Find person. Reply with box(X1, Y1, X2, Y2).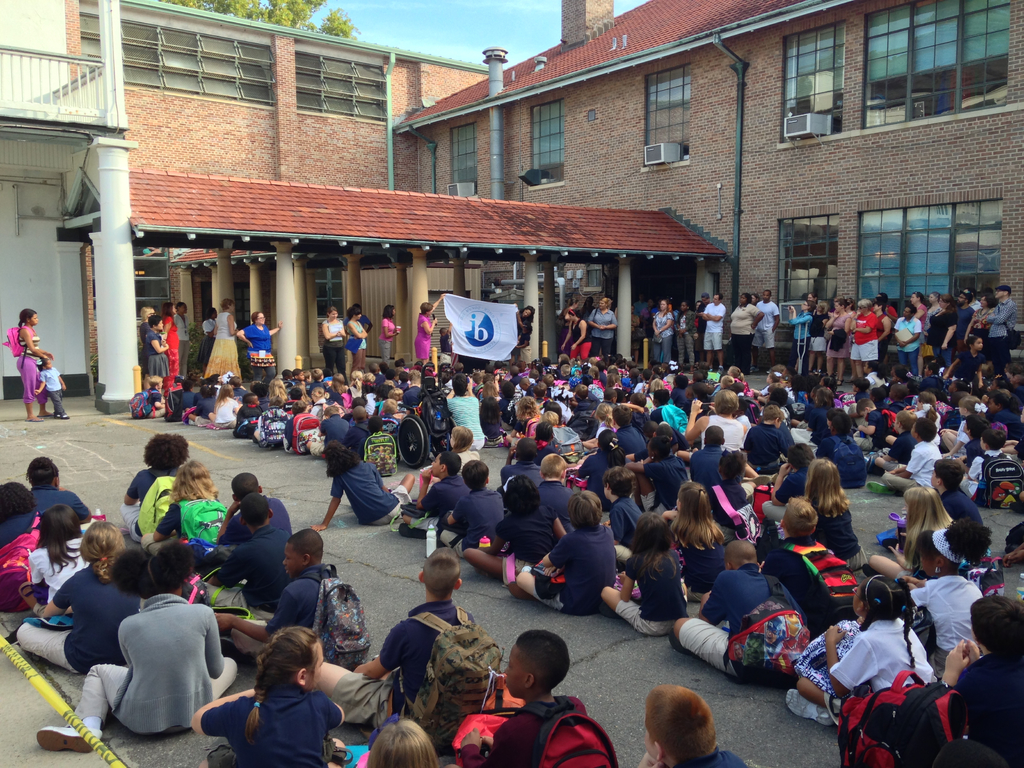
box(168, 302, 189, 383).
